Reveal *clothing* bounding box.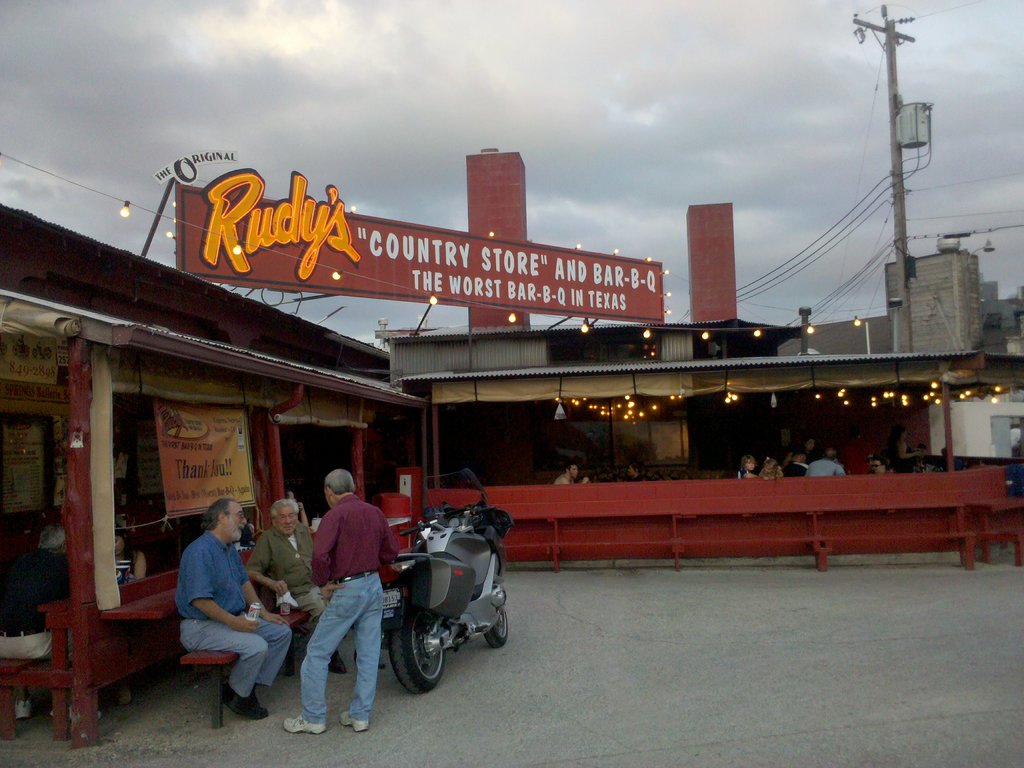
Revealed: crop(173, 529, 290, 698).
